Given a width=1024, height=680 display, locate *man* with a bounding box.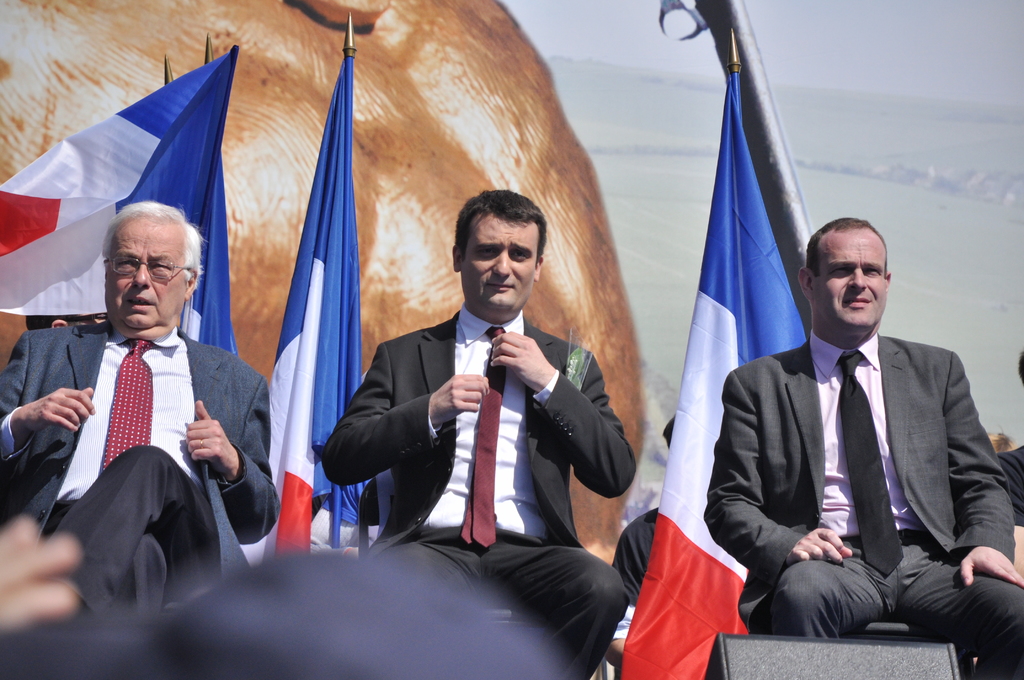
Located: (317, 186, 636, 679).
